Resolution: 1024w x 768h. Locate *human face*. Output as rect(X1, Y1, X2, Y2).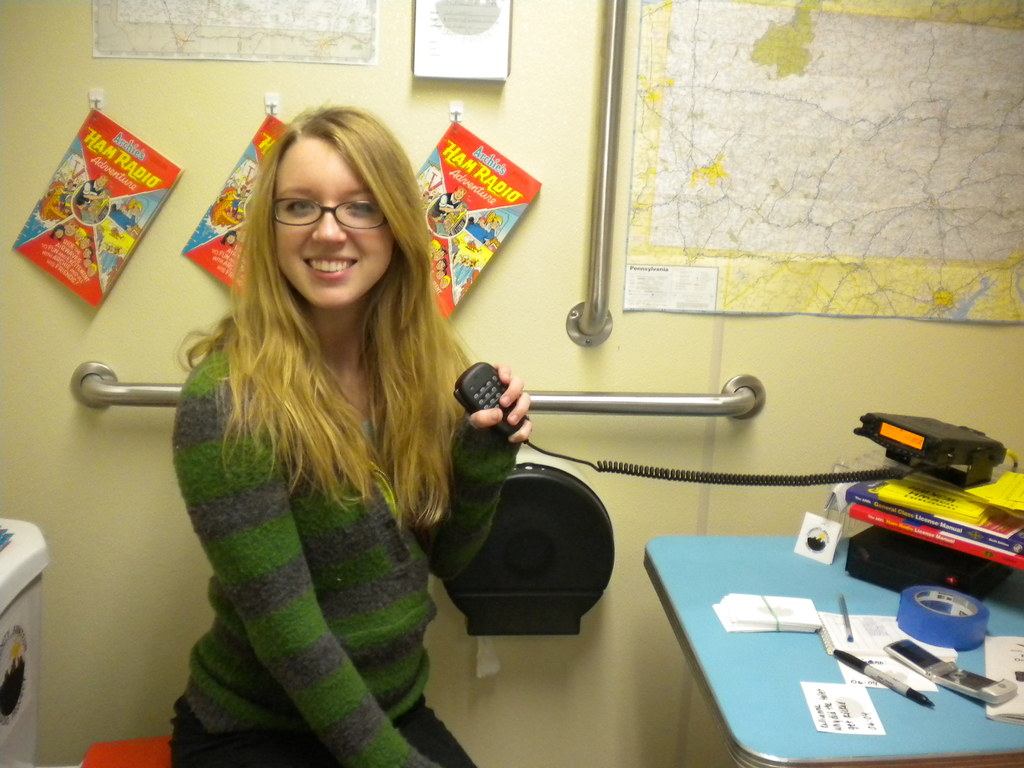
rect(434, 252, 442, 259).
